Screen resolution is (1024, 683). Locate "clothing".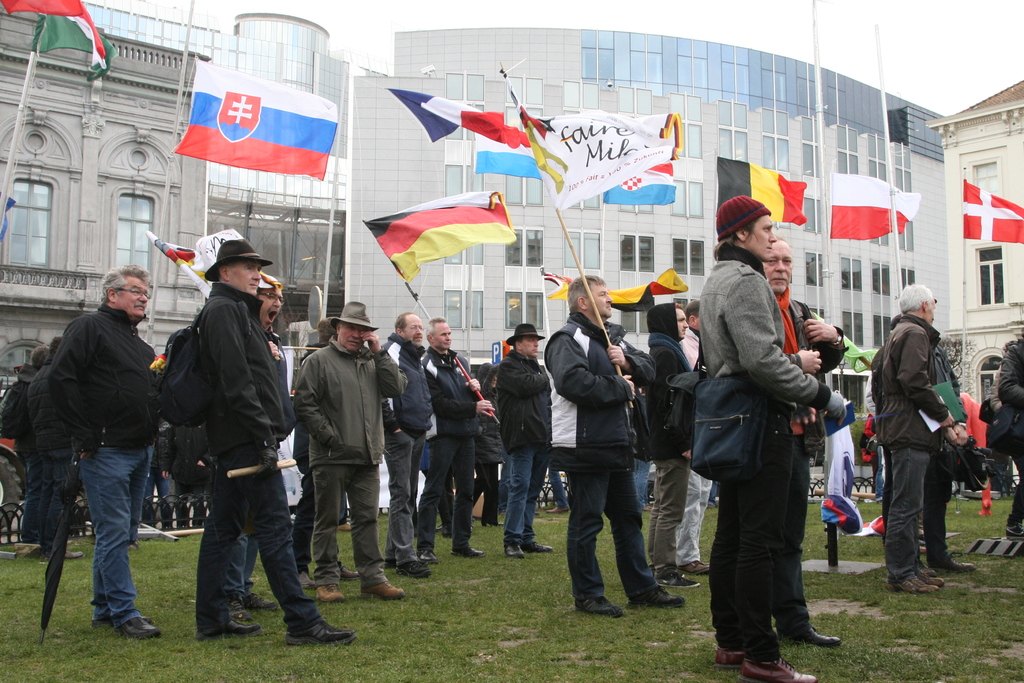
[left=987, top=331, right=1023, bottom=545].
